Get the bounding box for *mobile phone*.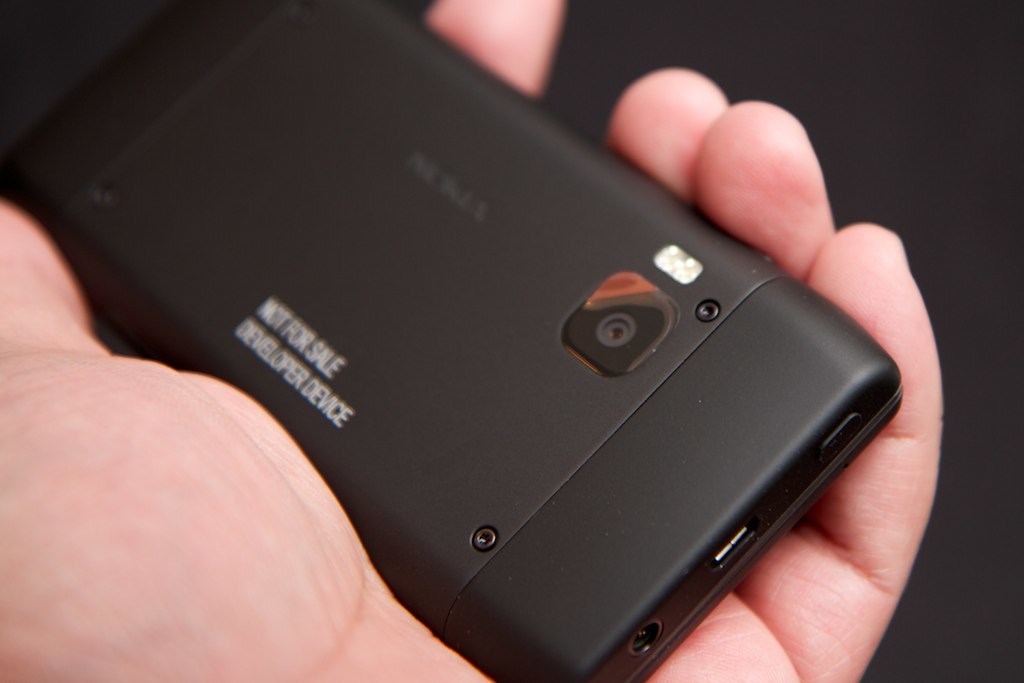
l=0, t=0, r=904, b=682.
